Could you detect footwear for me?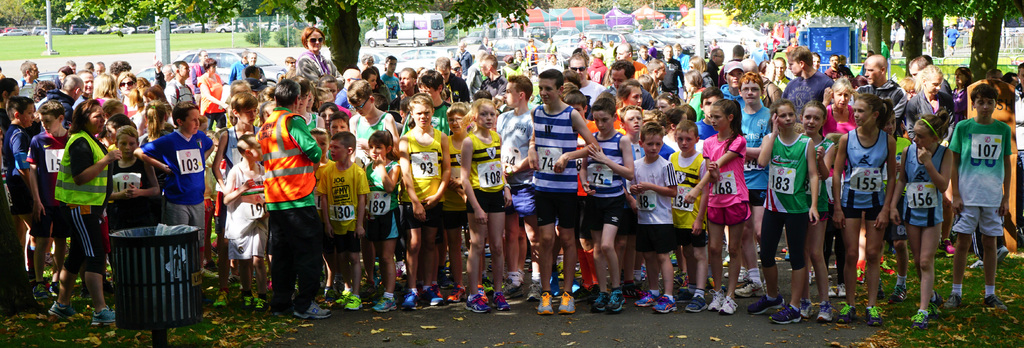
Detection result: x1=211, y1=295, x2=228, y2=311.
